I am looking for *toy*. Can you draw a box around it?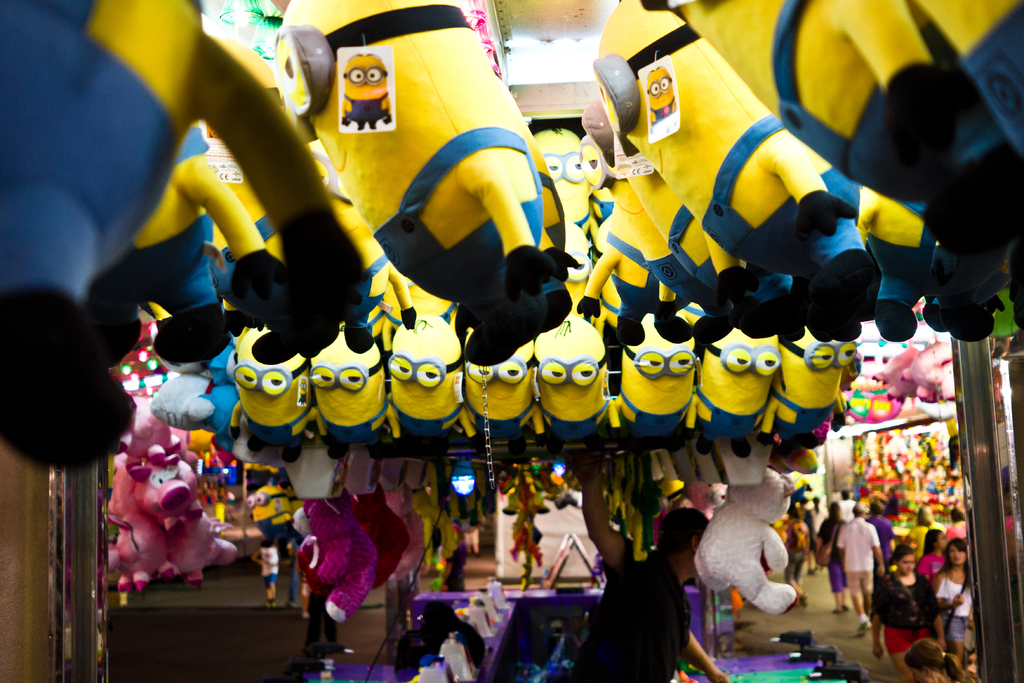
Sure, the bounding box is 461 338 541 457.
